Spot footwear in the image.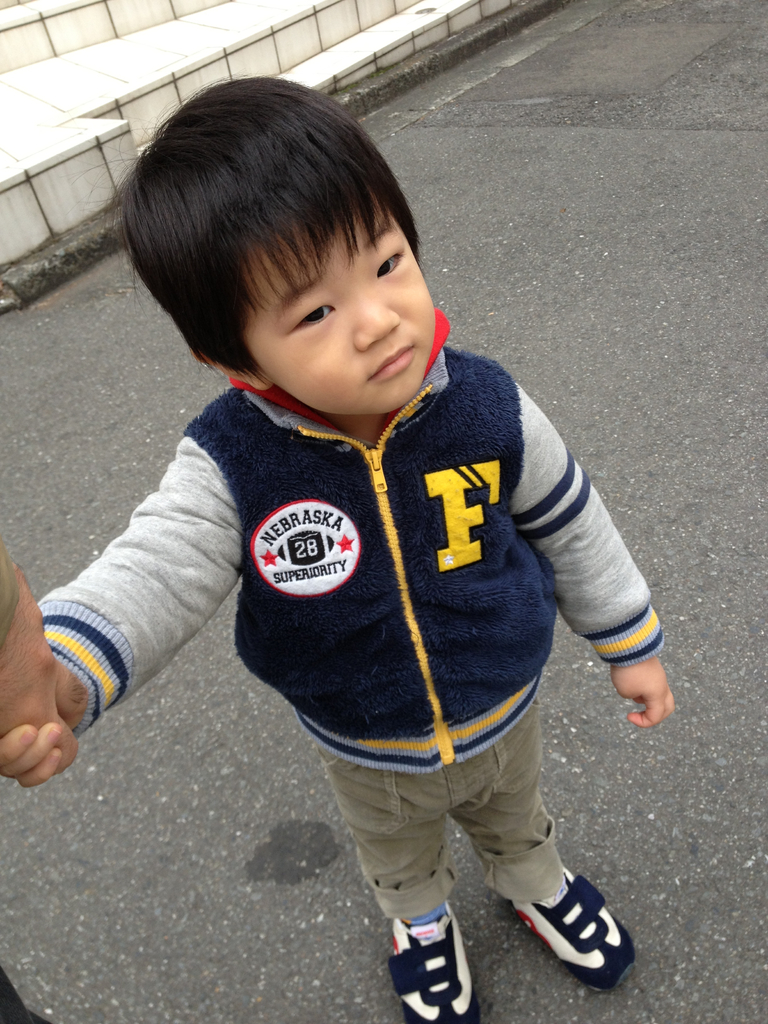
footwear found at 387/914/483/1007.
